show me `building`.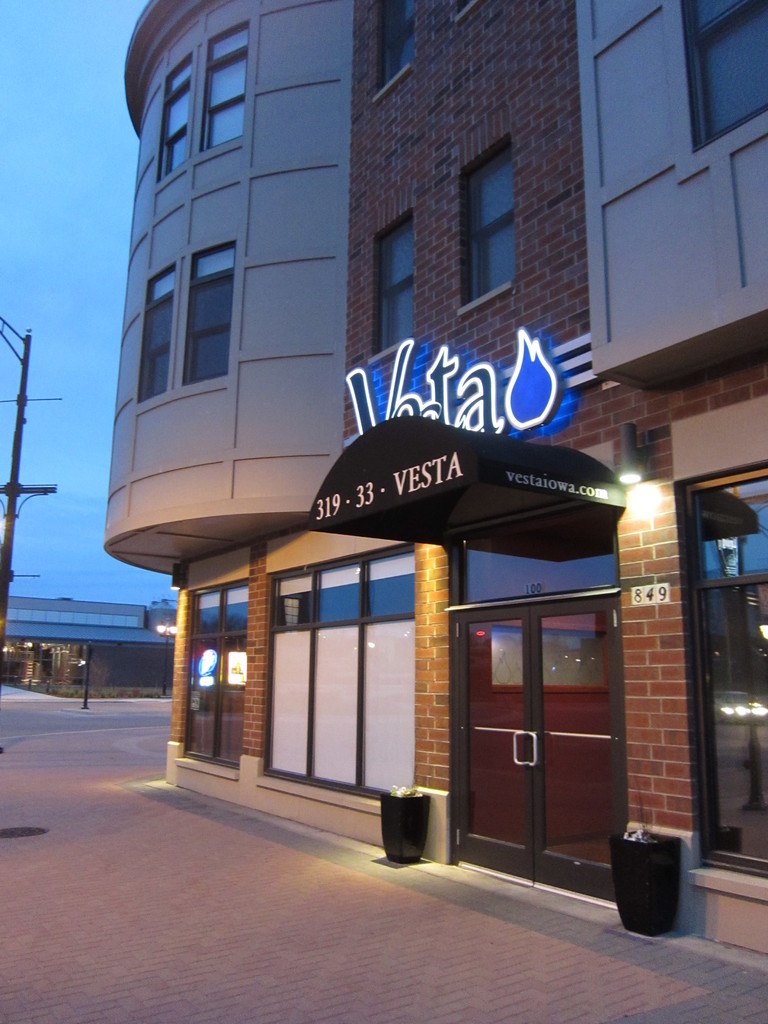
`building` is here: (108,0,767,953).
